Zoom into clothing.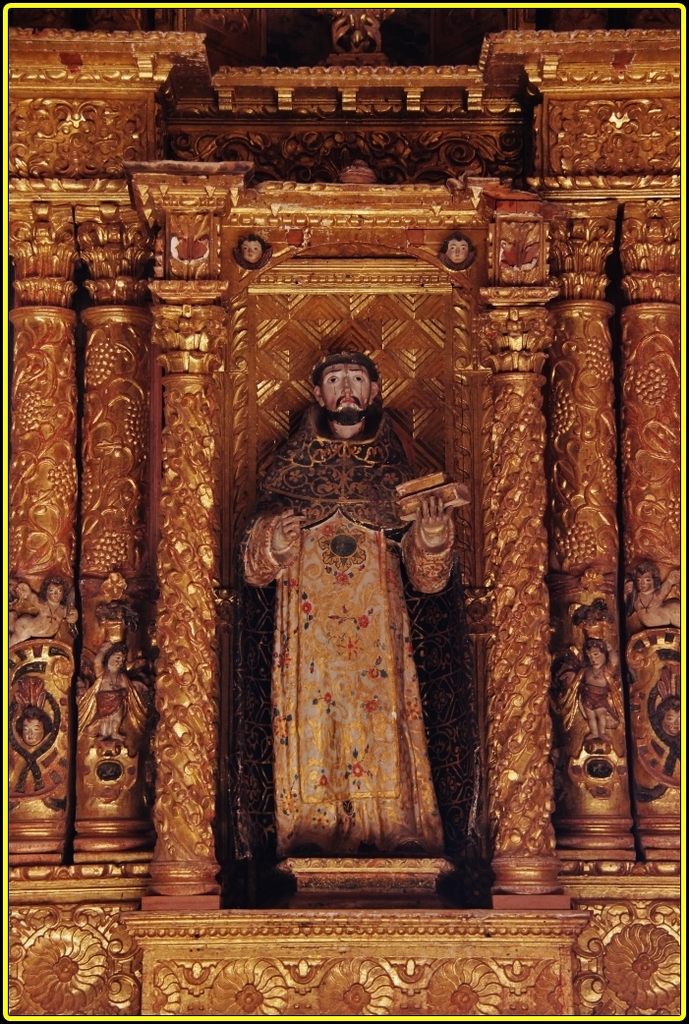
Zoom target: l=249, t=317, r=437, b=853.
